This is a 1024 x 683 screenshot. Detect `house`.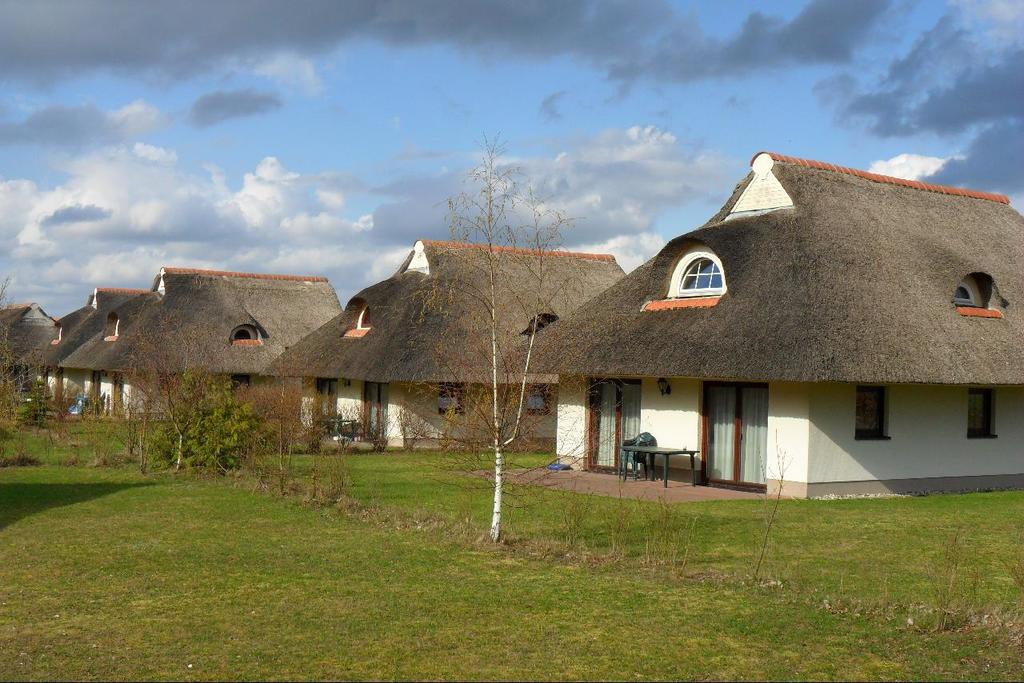
60,260,358,435.
